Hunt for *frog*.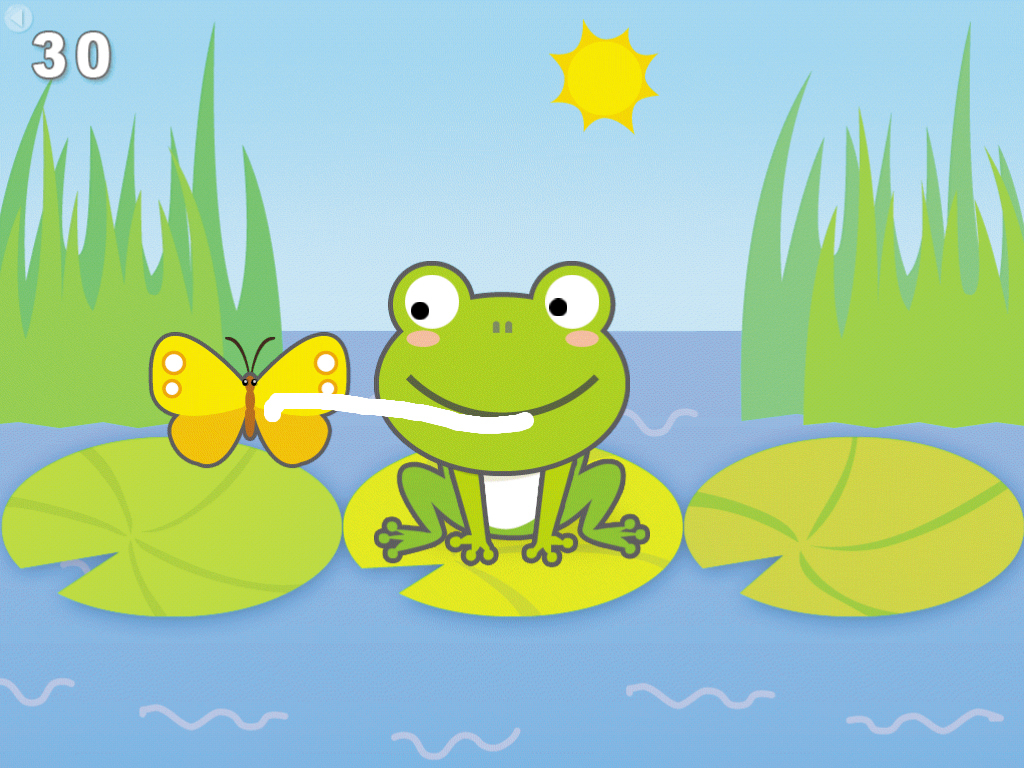
Hunted down at (370,261,646,564).
